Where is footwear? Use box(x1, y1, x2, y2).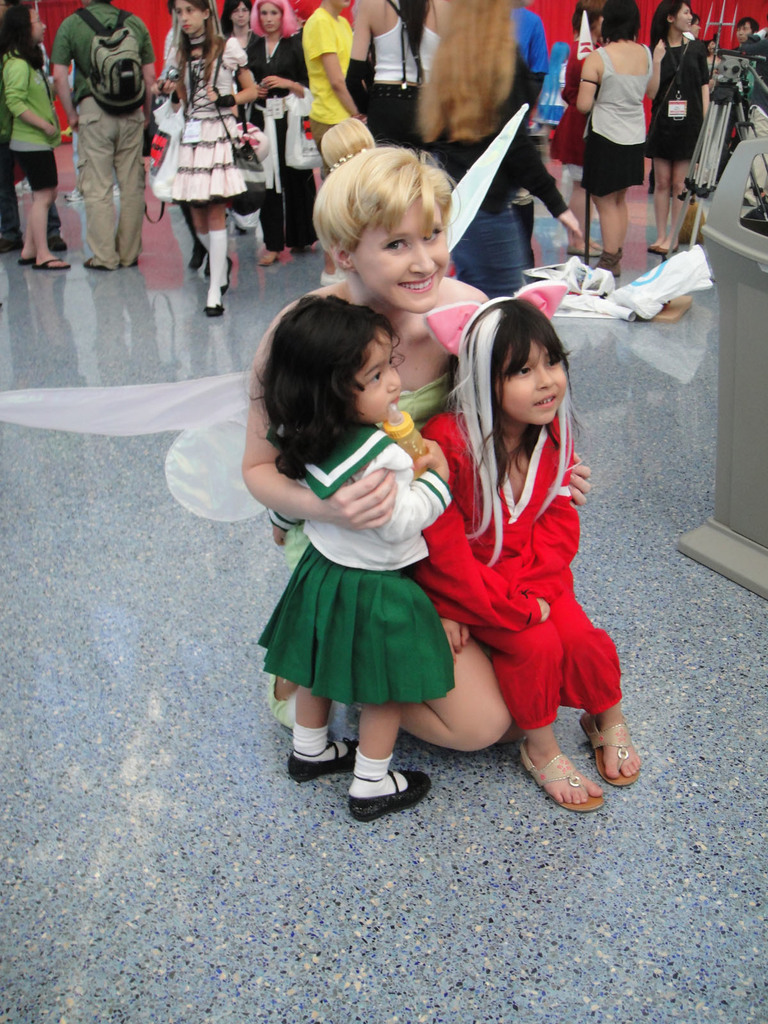
box(113, 182, 122, 195).
